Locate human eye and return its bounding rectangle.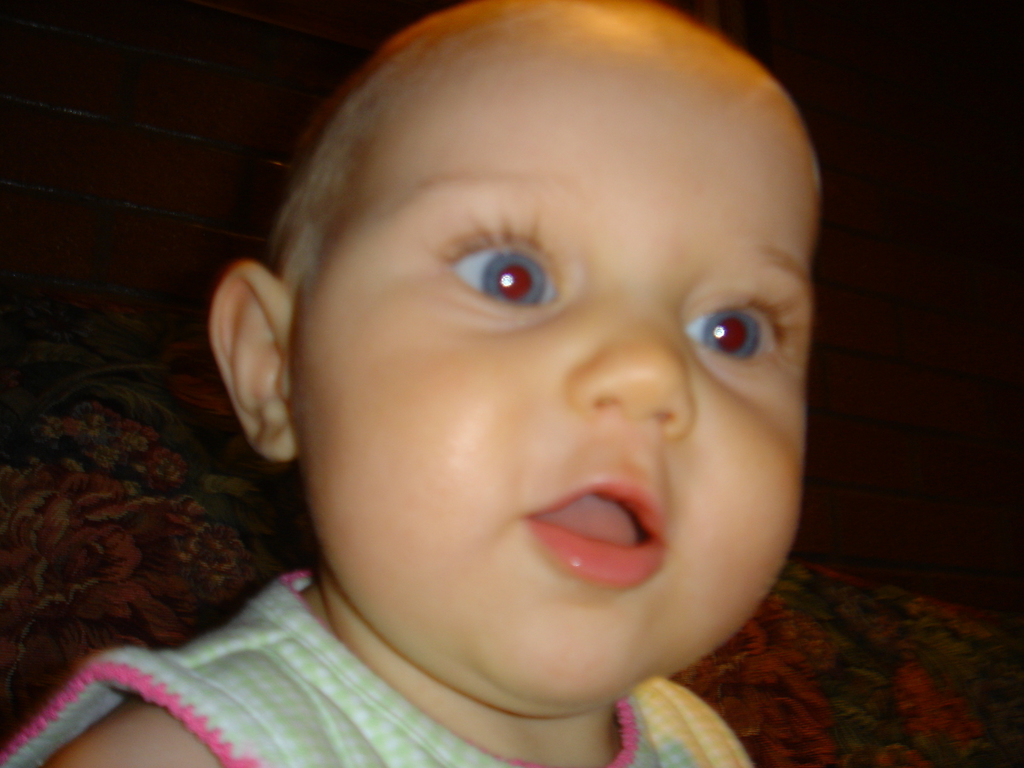
681:285:779:373.
